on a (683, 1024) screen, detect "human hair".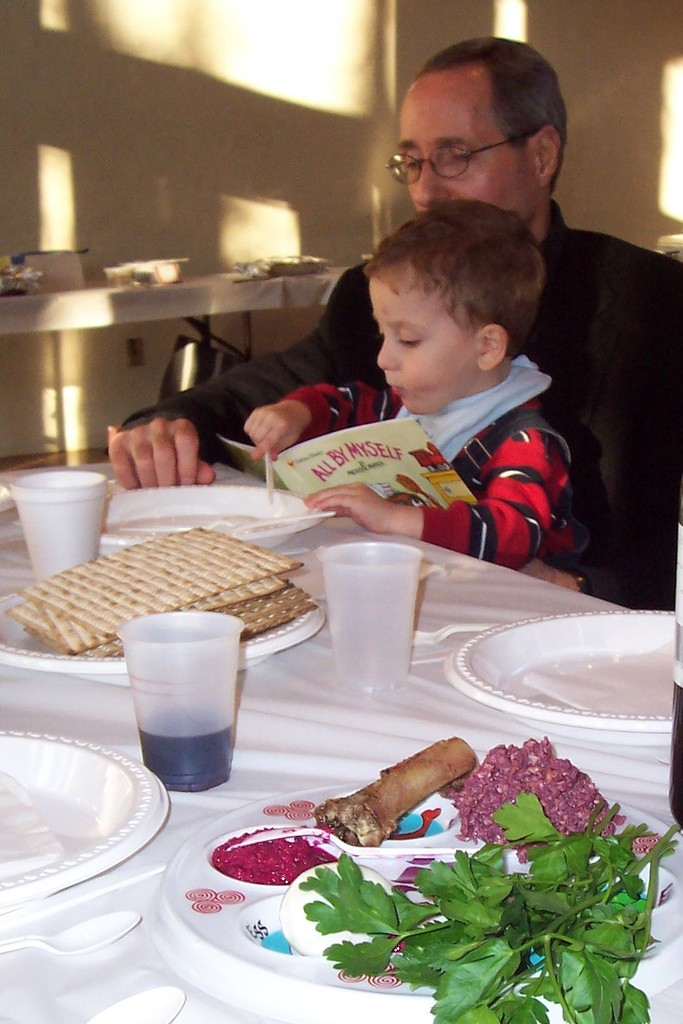
<region>353, 195, 543, 407</region>.
